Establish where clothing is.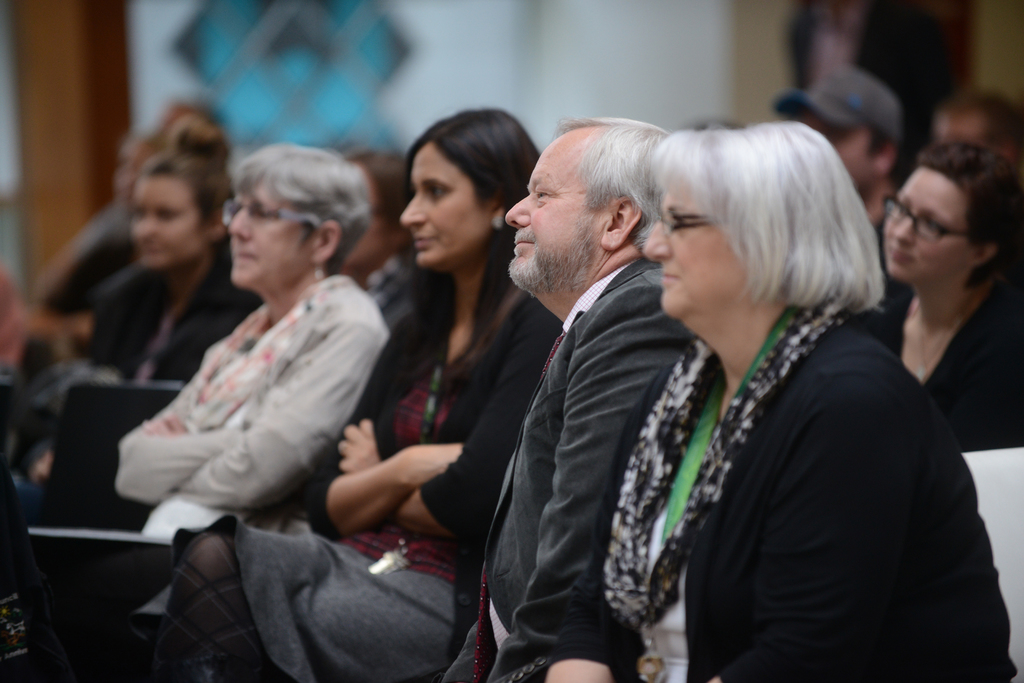
Established at box(89, 262, 255, 374).
